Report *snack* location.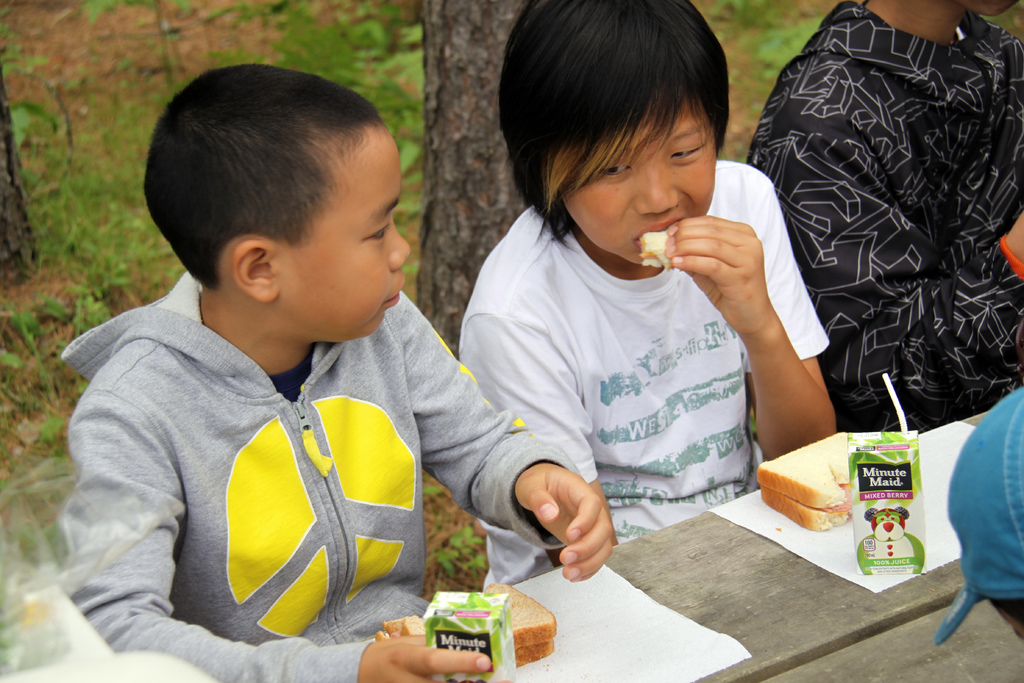
Report: {"left": 639, "top": 234, "right": 668, "bottom": 269}.
